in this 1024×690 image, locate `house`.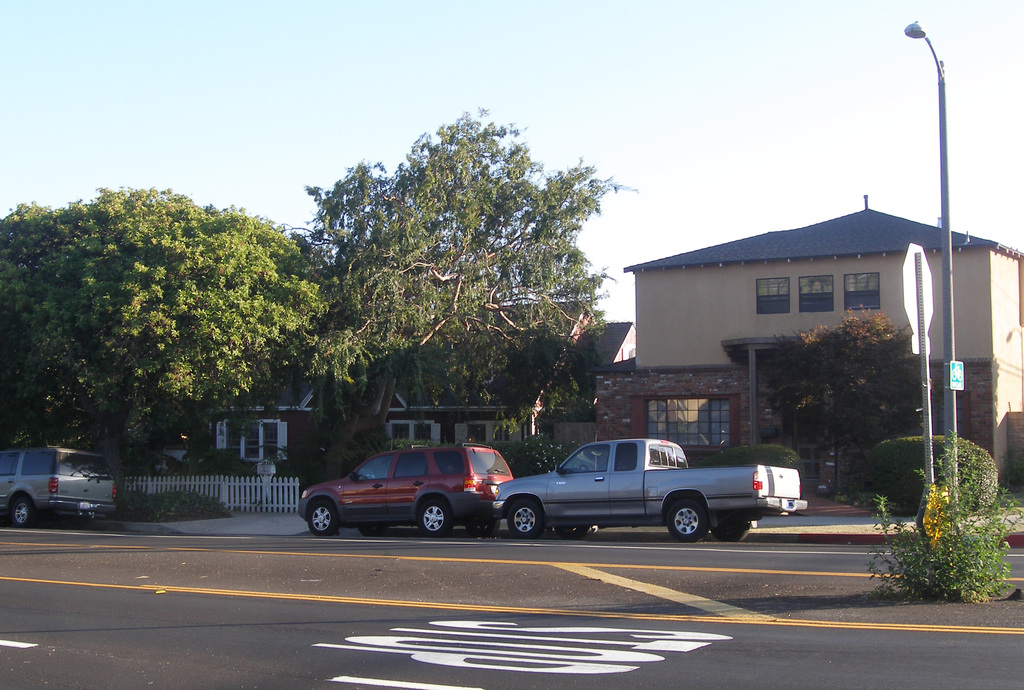
Bounding box: rect(115, 394, 316, 511).
